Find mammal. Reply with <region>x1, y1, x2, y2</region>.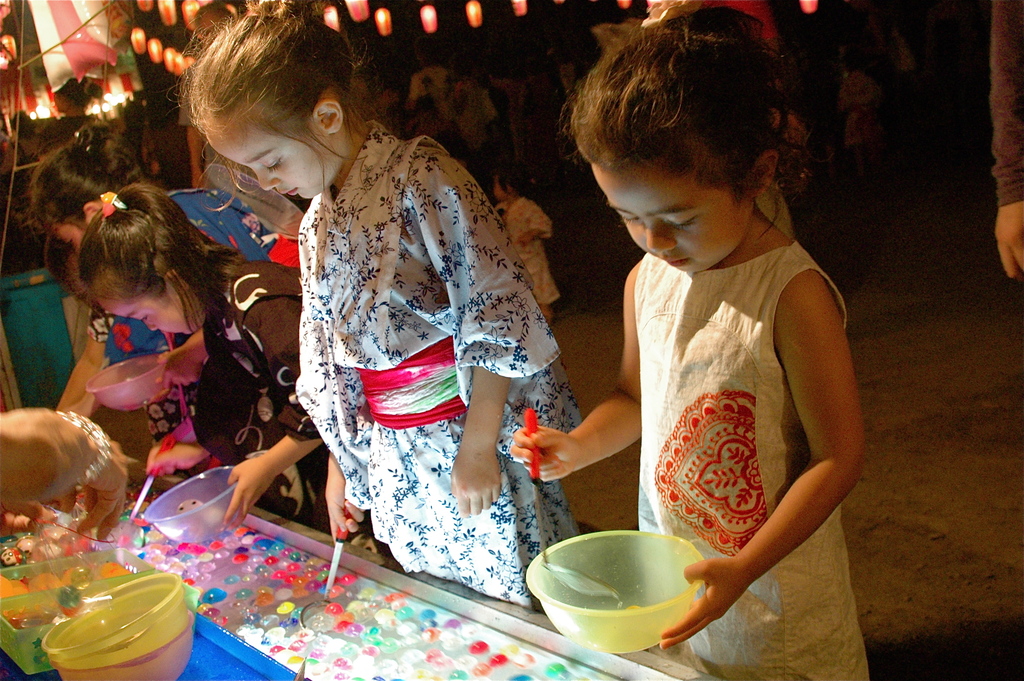
<region>0, 401, 127, 554</region>.
